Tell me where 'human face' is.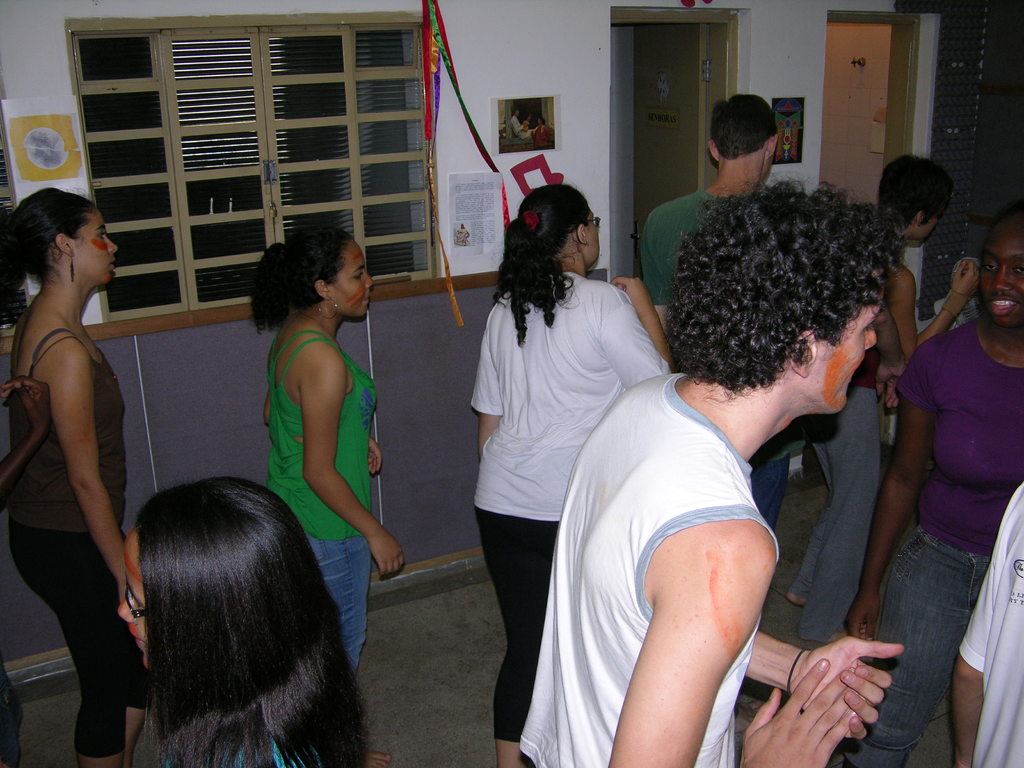
'human face' is at (124, 529, 151, 673).
